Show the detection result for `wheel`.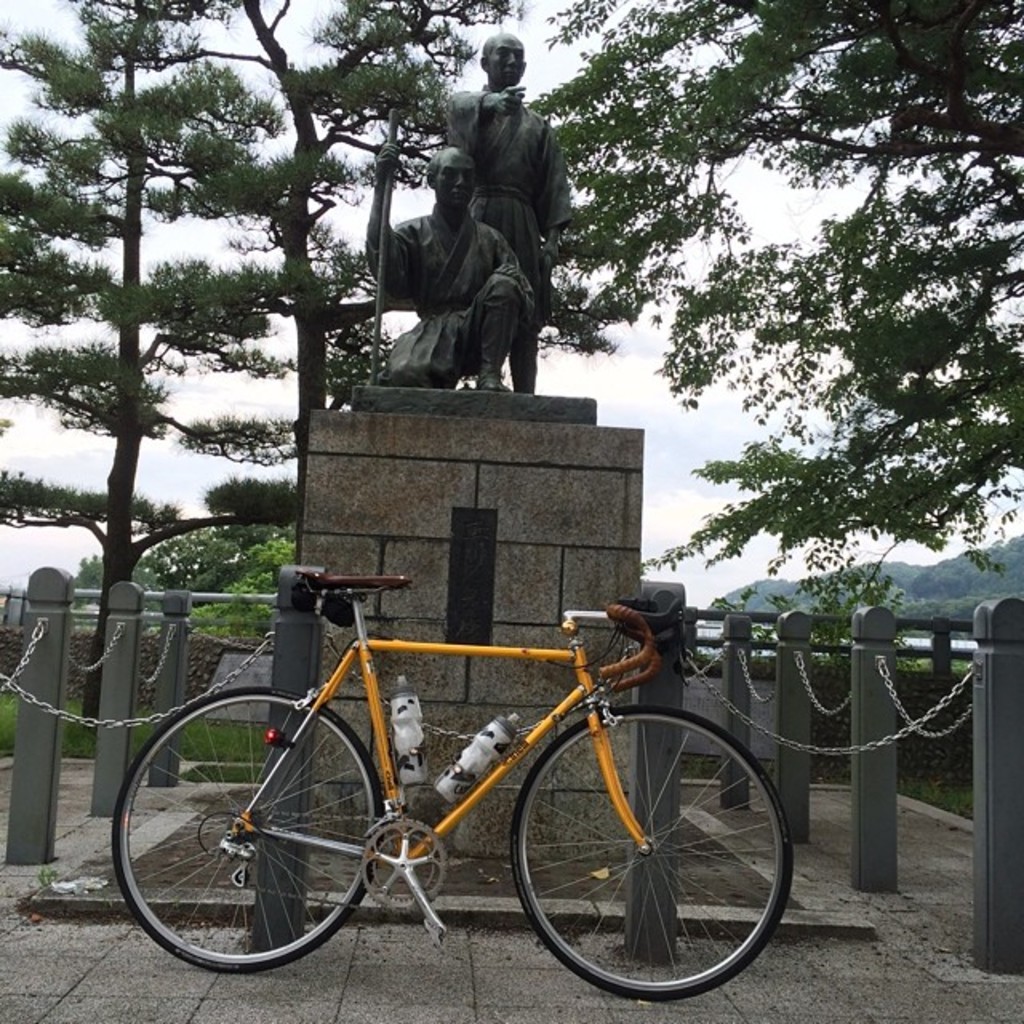
512/706/792/1006.
